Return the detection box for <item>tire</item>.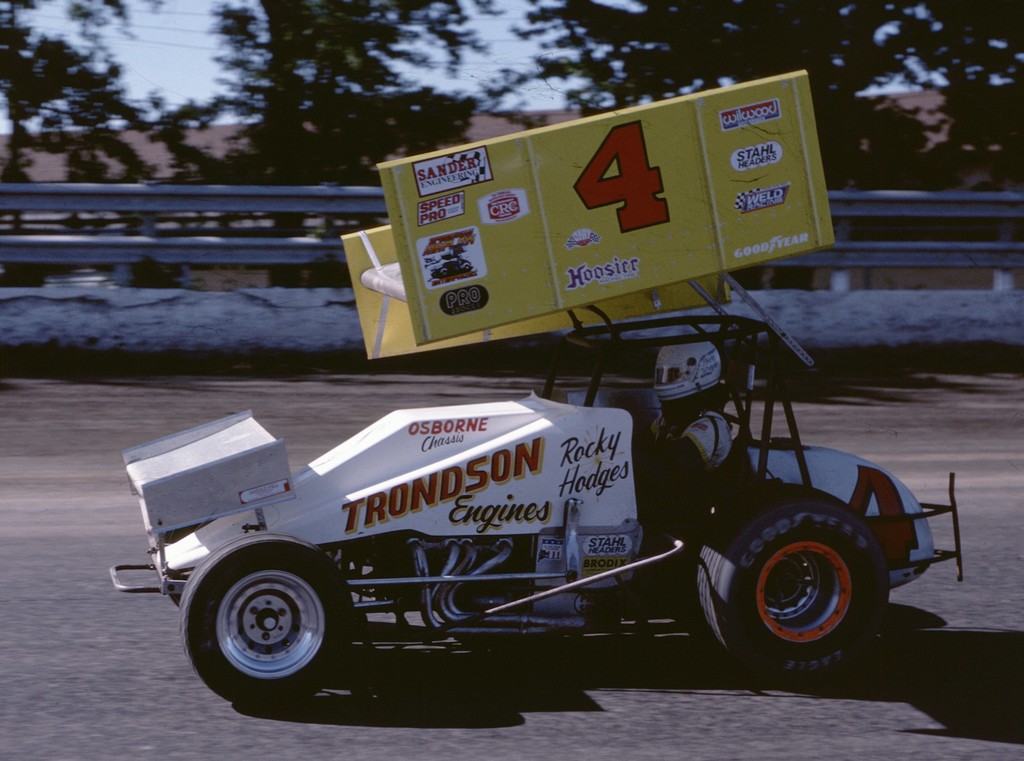
box=[163, 524, 204, 606].
